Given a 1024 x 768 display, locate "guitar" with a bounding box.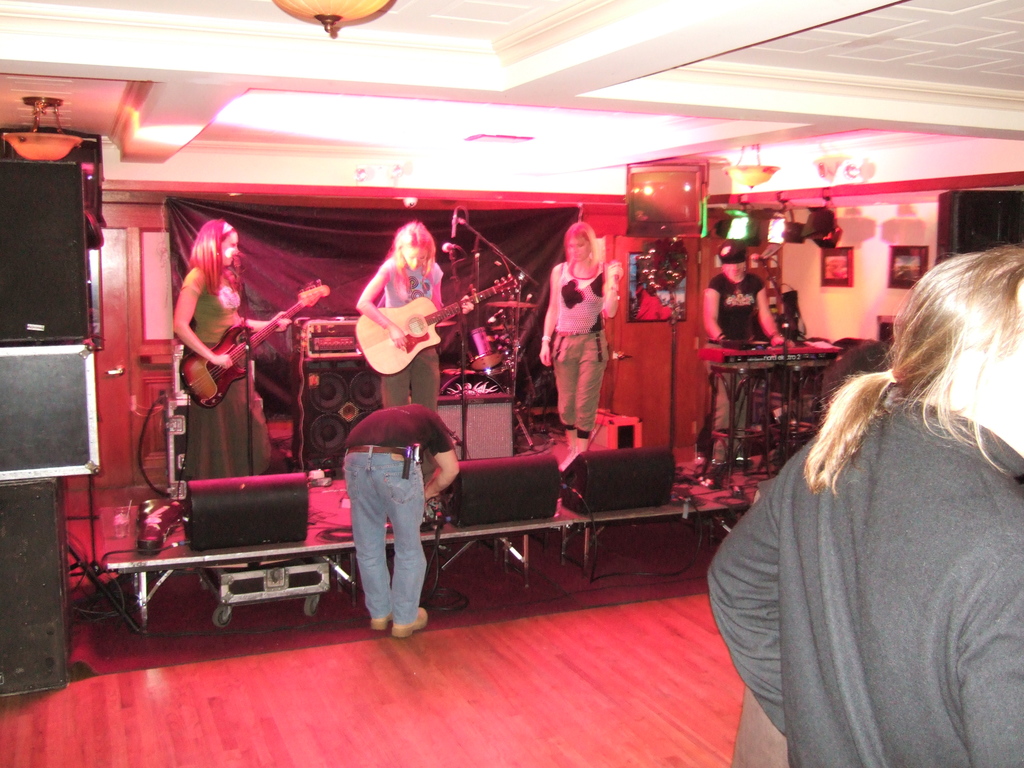
Located: locate(641, 241, 694, 316).
